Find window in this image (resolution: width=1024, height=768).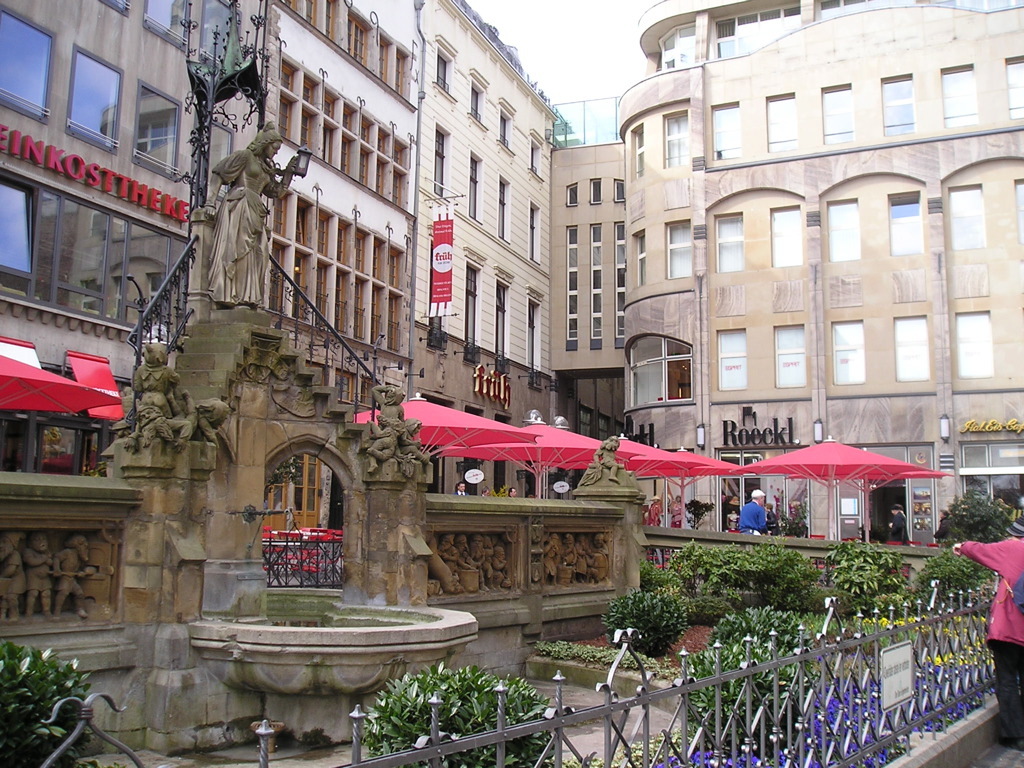
bbox=[199, 119, 245, 206].
